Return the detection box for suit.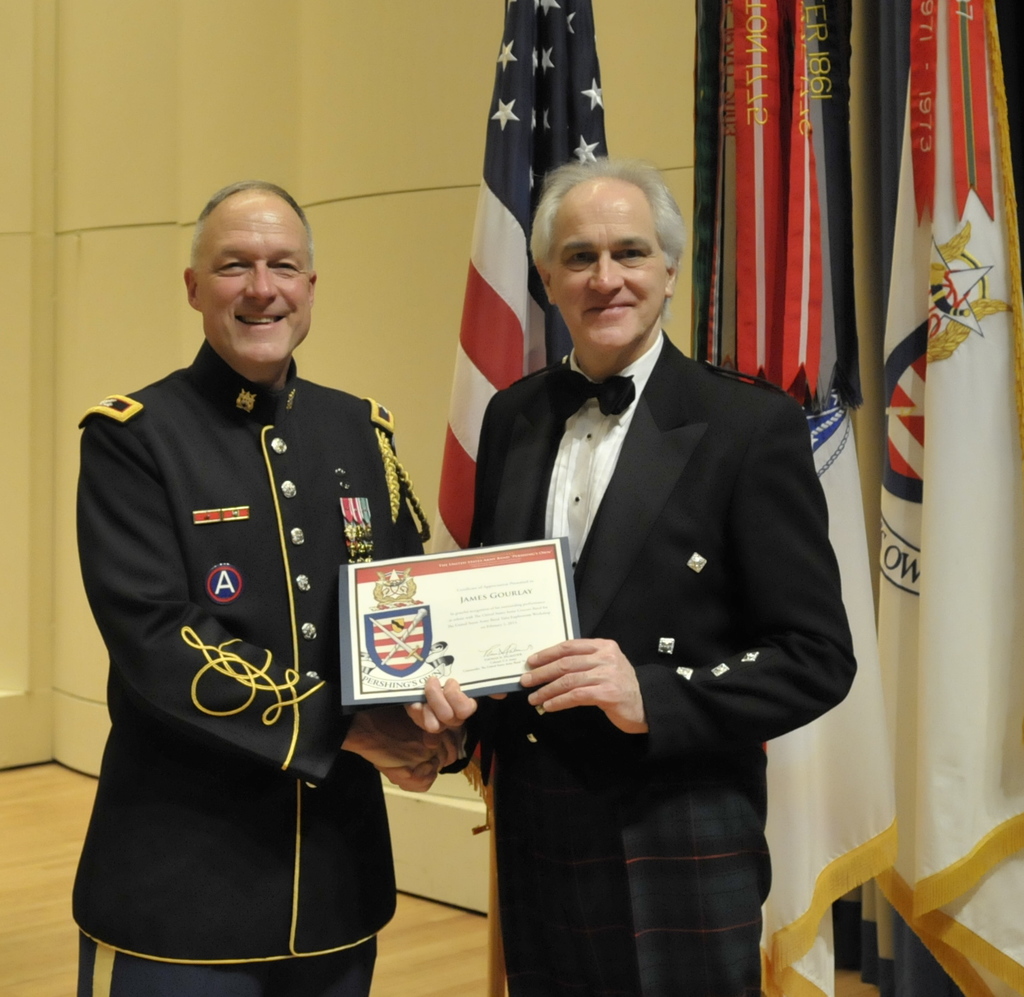
(468,325,860,996).
